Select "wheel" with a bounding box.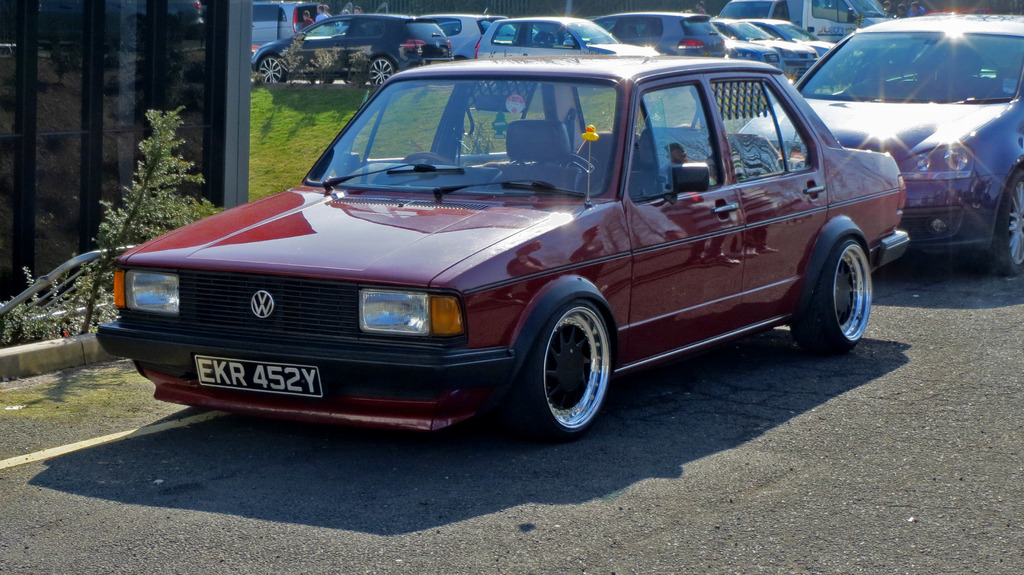
x1=305, y1=77, x2=334, y2=85.
